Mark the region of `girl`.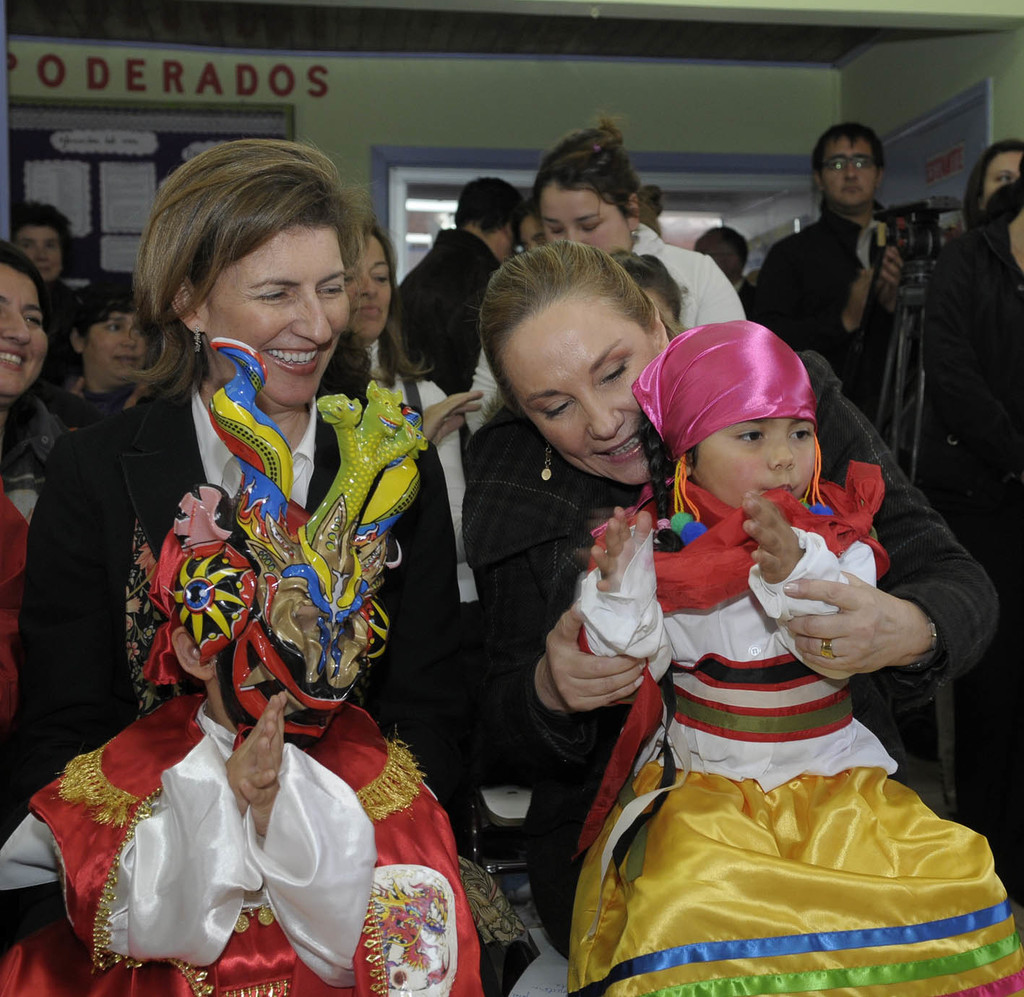
Region: (573,322,1023,996).
